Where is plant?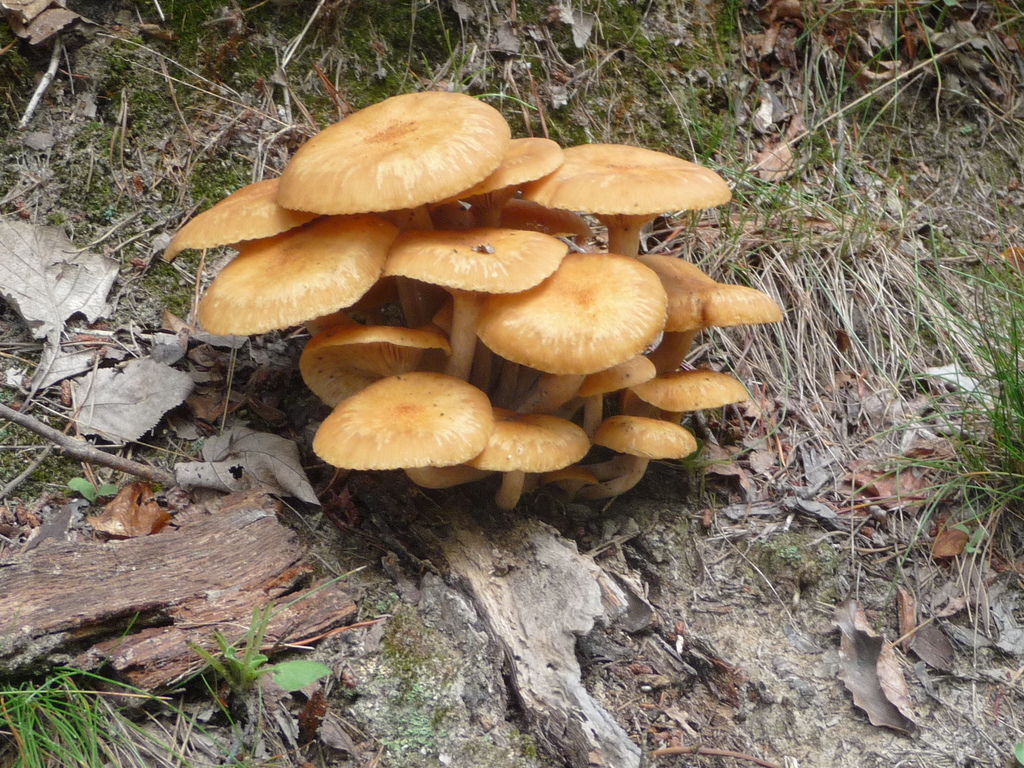
BBox(185, 598, 329, 706).
